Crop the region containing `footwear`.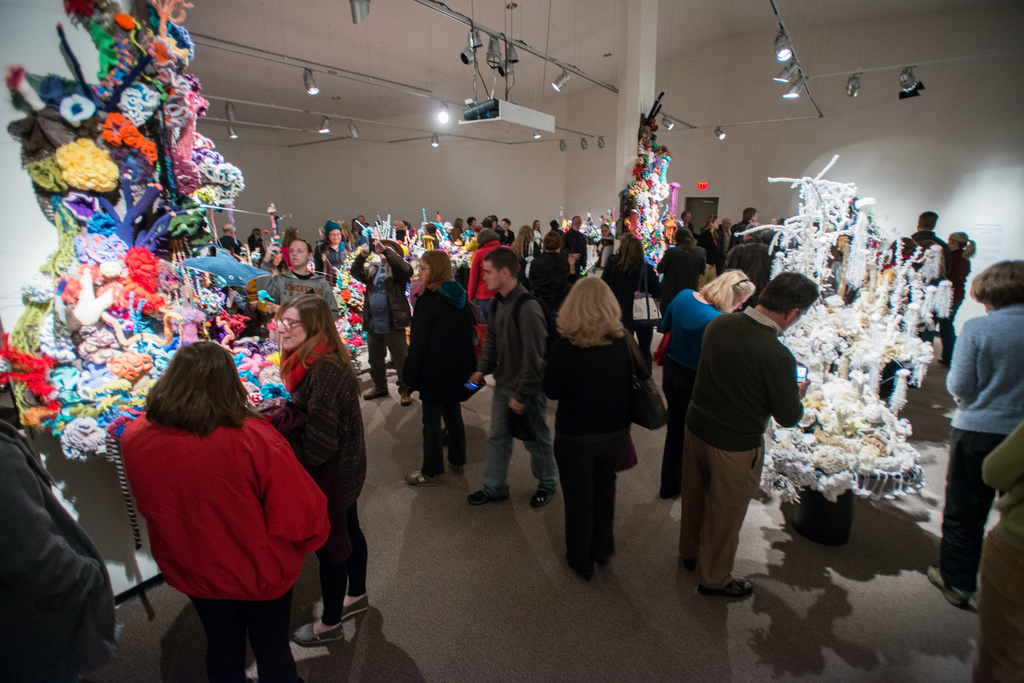
Crop region: {"left": 563, "top": 556, "right": 592, "bottom": 584}.
